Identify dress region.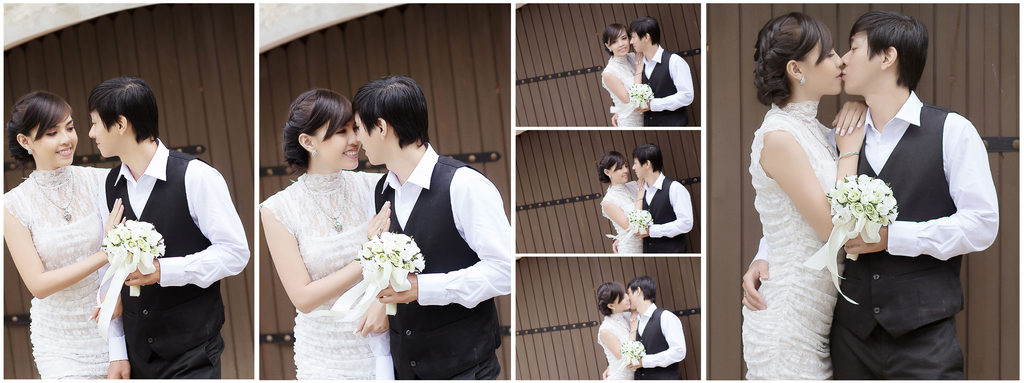
Region: bbox=[259, 169, 387, 379].
